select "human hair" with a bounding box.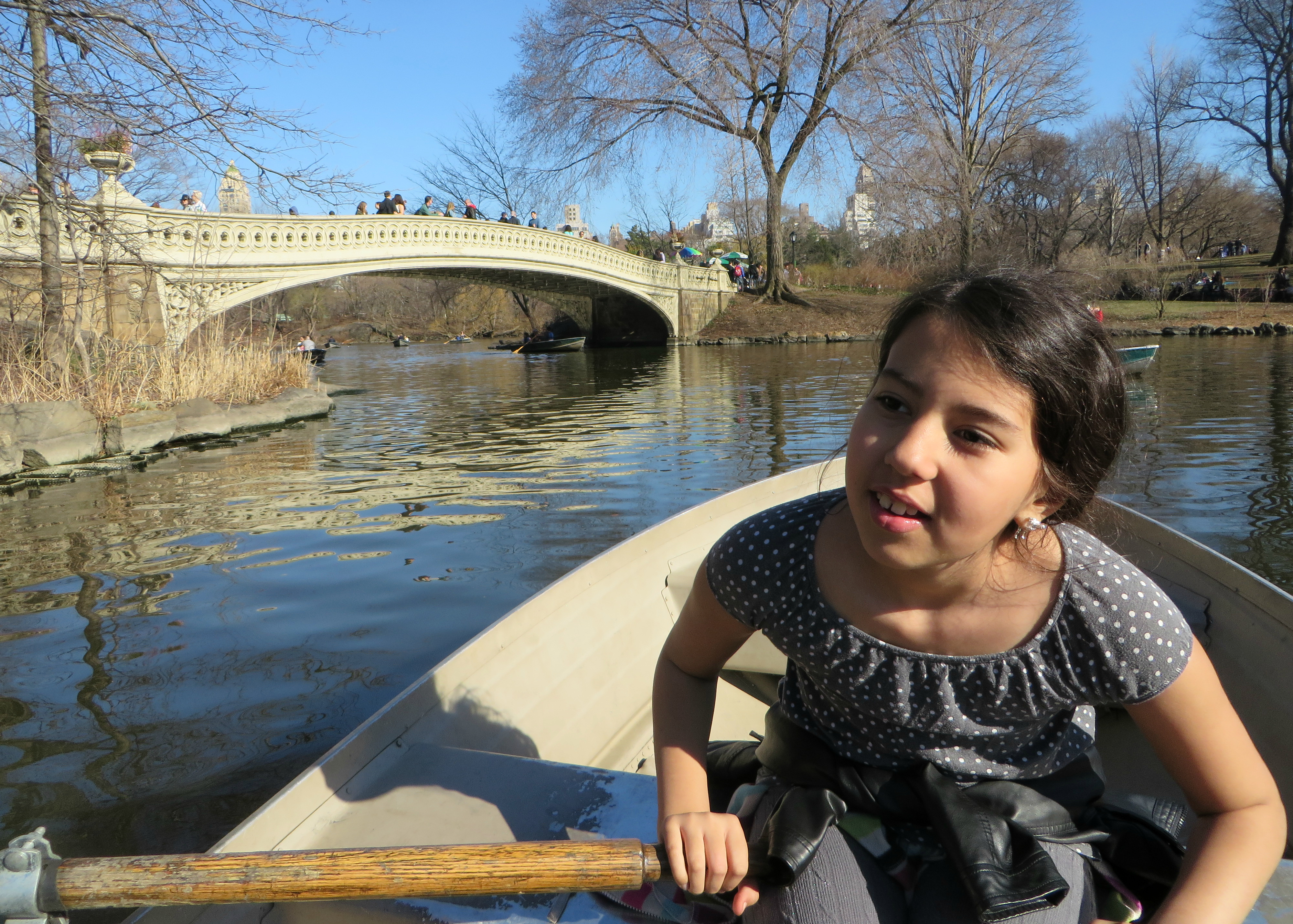
crop(277, 90, 370, 188).
